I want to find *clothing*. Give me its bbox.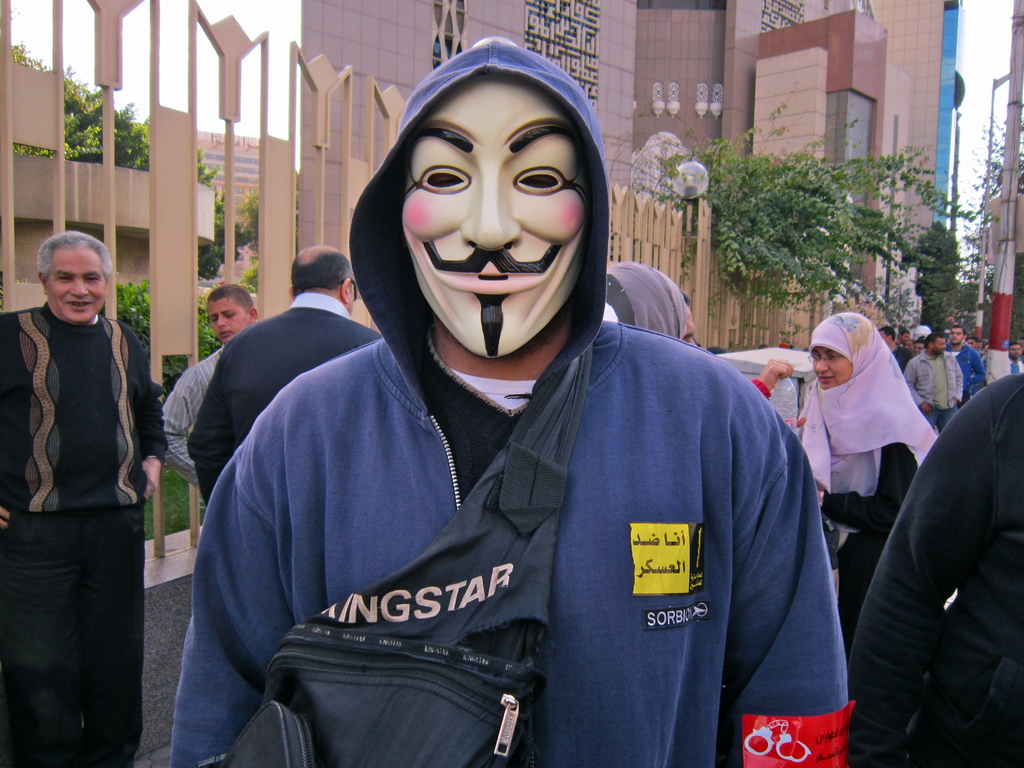
bbox(163, 347, 232, 476).
